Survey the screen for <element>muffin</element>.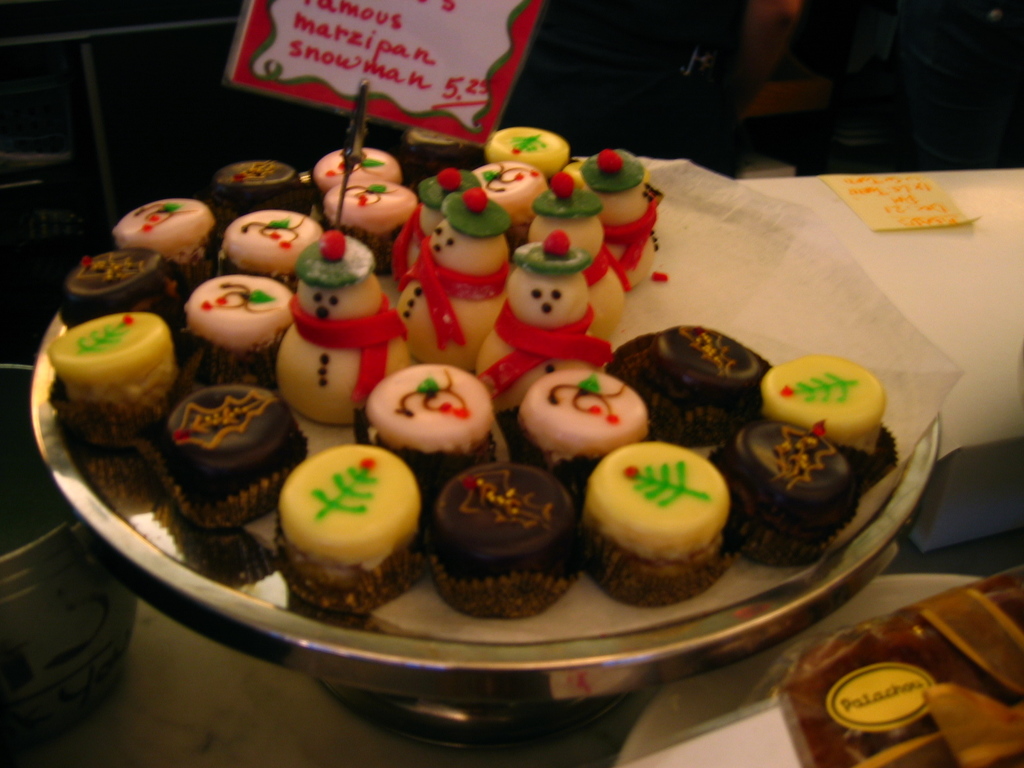
Survey found: [left=310, top=140, right=404, bottom=198].
